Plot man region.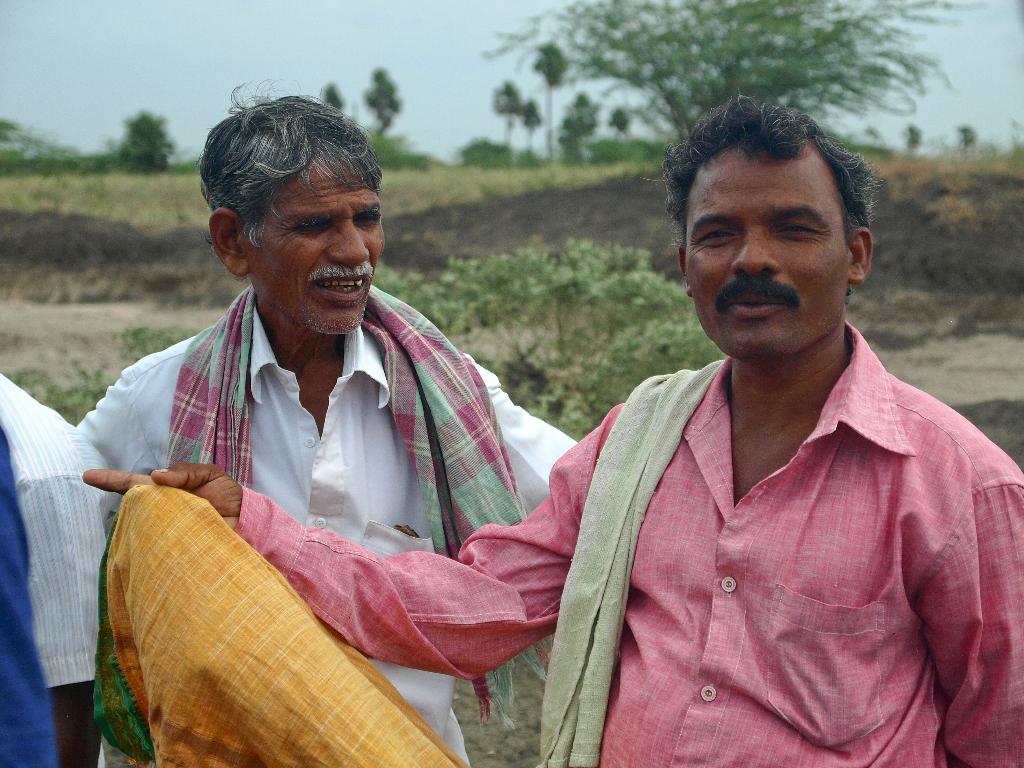
Plotted at 79:91:1016:764.
